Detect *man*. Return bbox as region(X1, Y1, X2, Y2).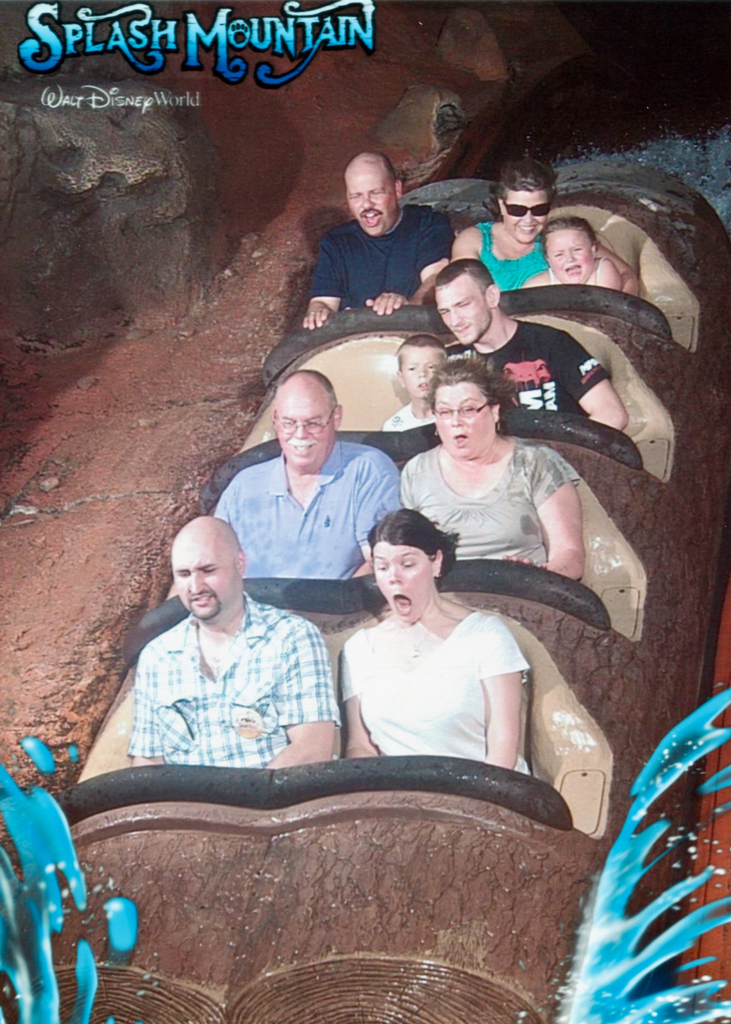
region(303, 150, 461, 328).
